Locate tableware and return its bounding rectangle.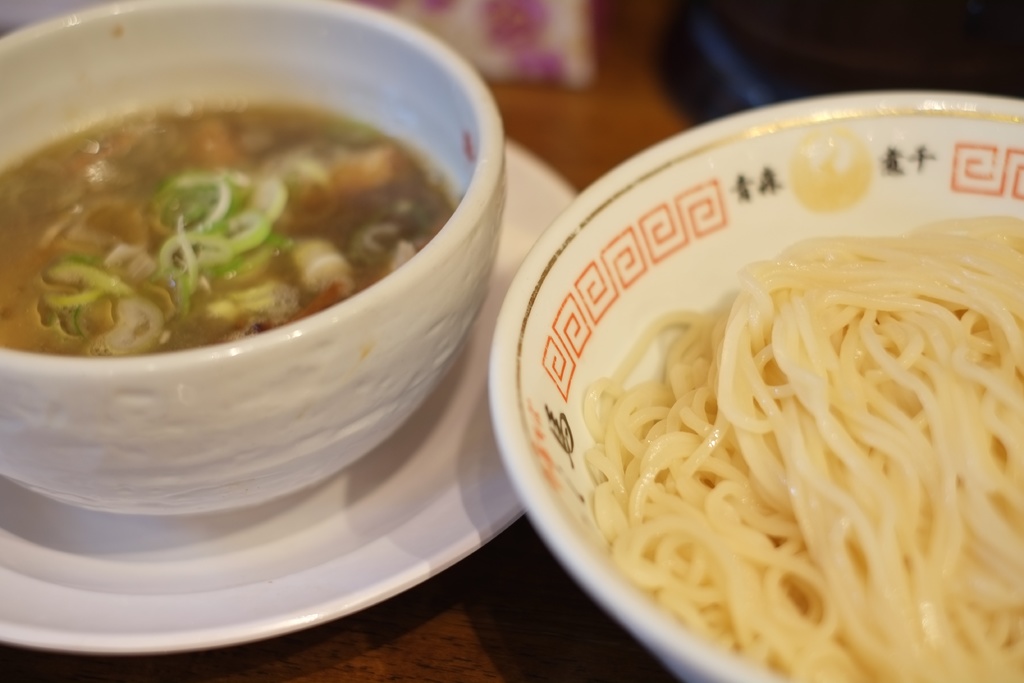
bbox=(488, 120, 972, 682).
